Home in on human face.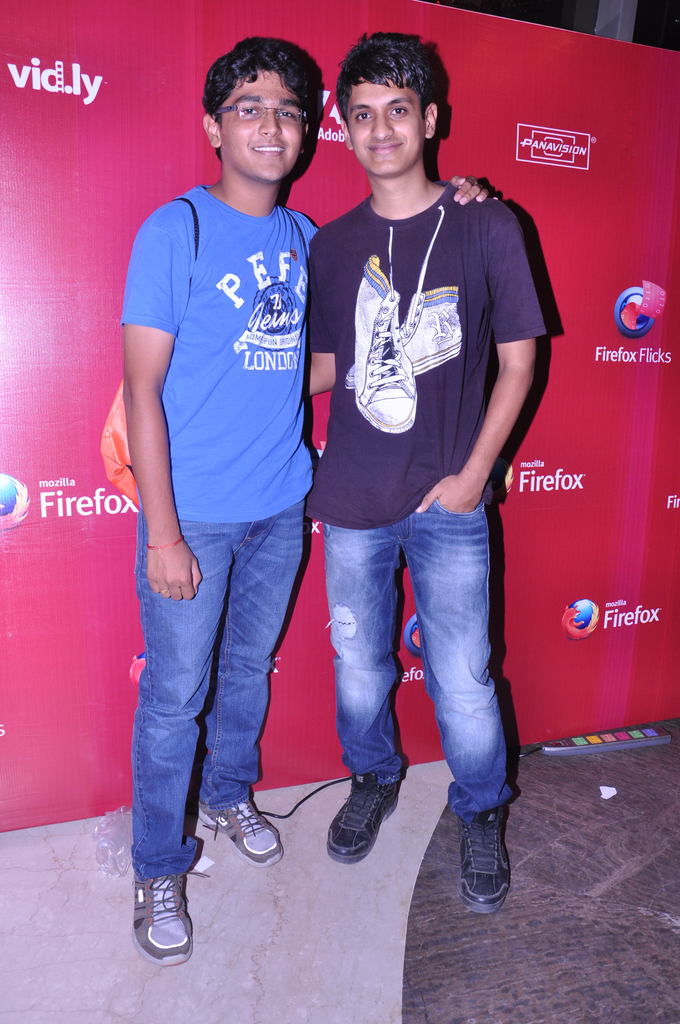
Homed in at {"left": 218, "top": 66, "right": 298, "bottom": 183}.
